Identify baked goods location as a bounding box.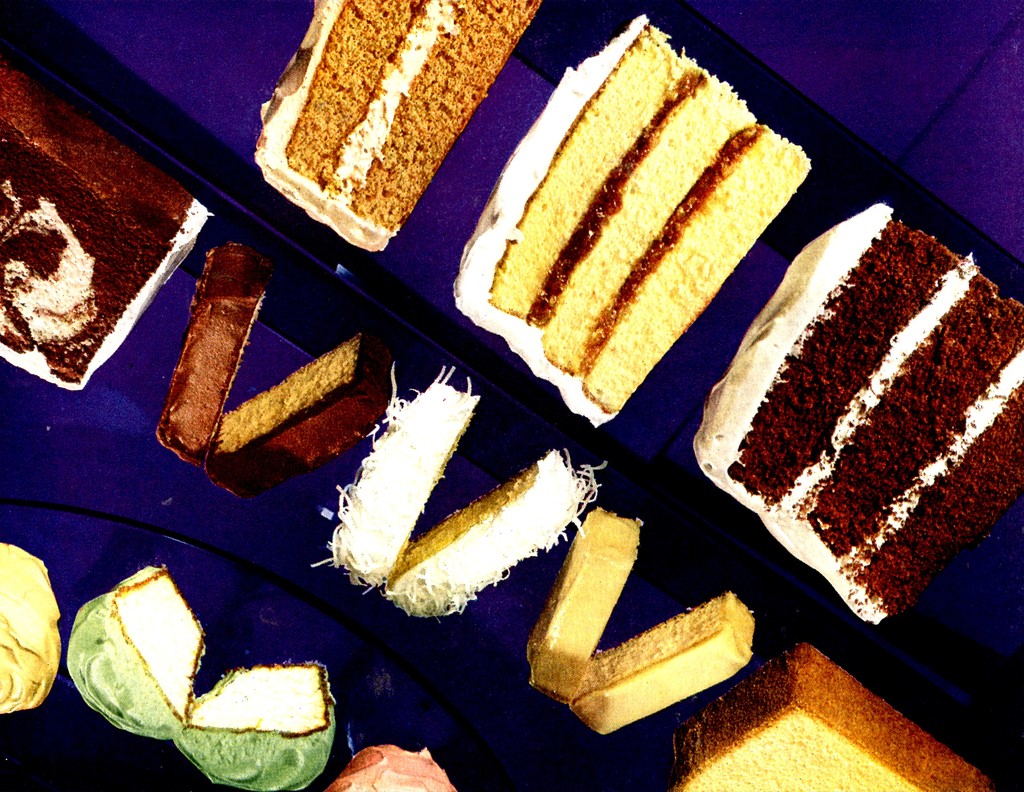
locate(248, 0, 545, 252).
